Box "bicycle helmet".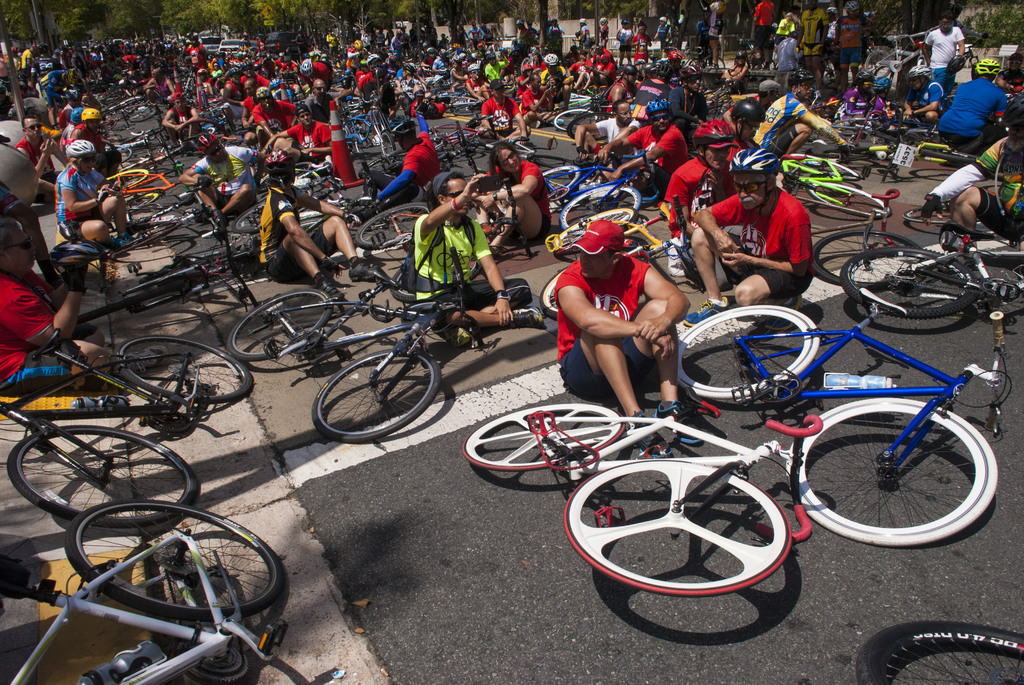
box=[388, 114, 415, 135].
